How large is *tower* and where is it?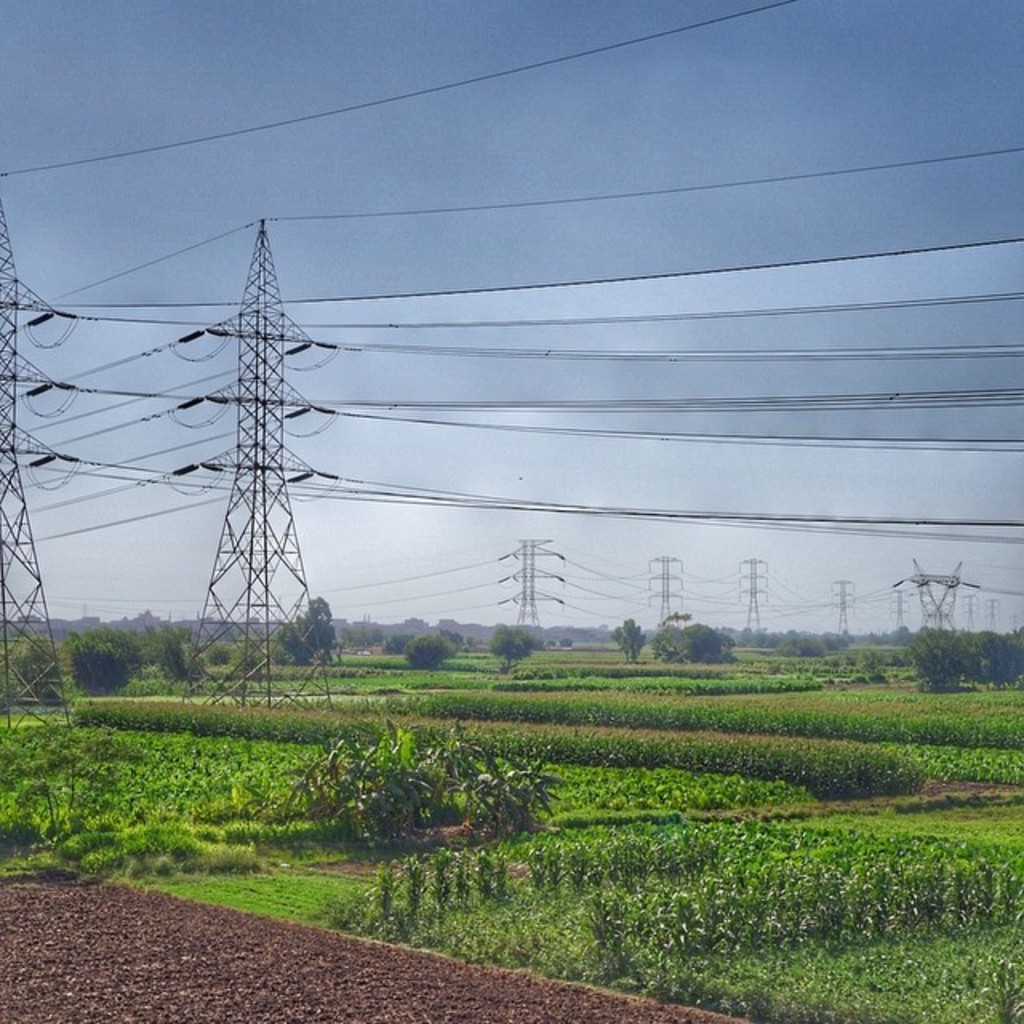
Bounding box: (888, 584, 912, 629).
